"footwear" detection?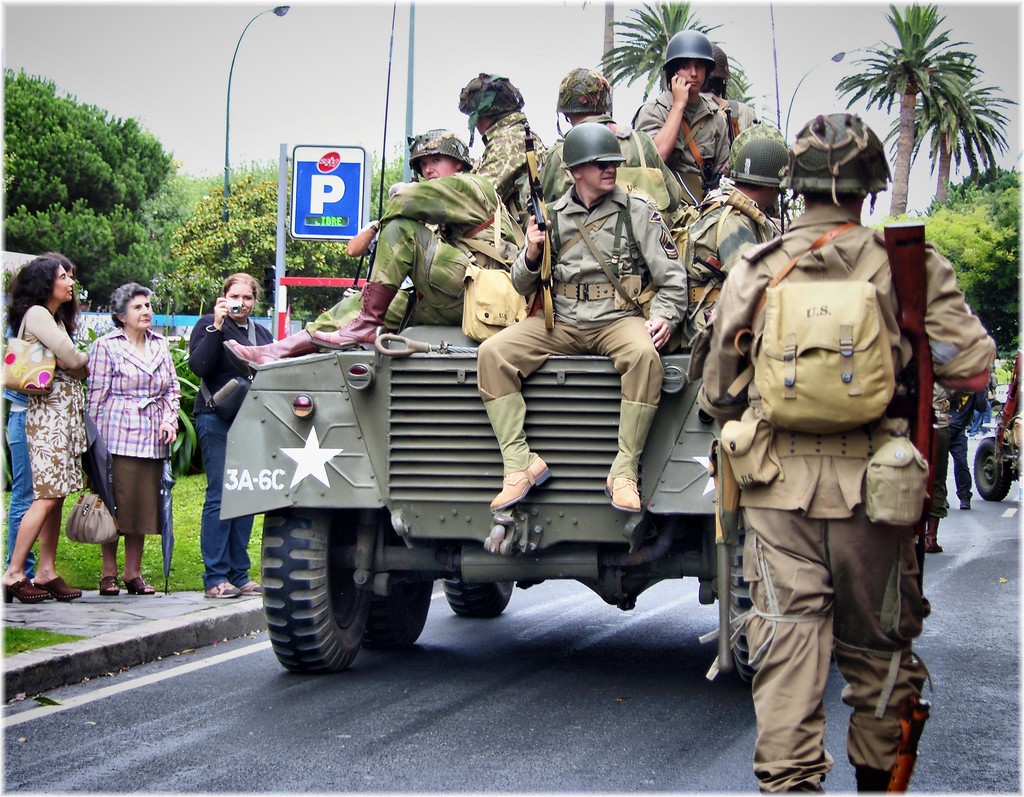
select_region(241, 579, 256, 593)
